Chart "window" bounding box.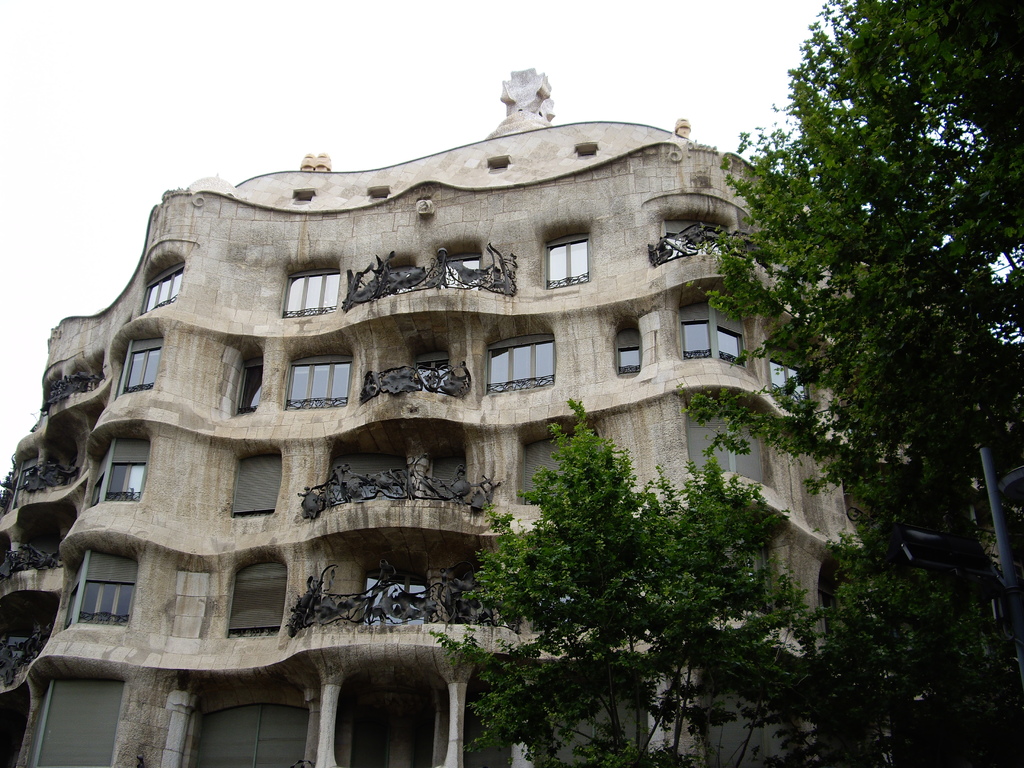
Charted: (689, 399, 769, 490).
